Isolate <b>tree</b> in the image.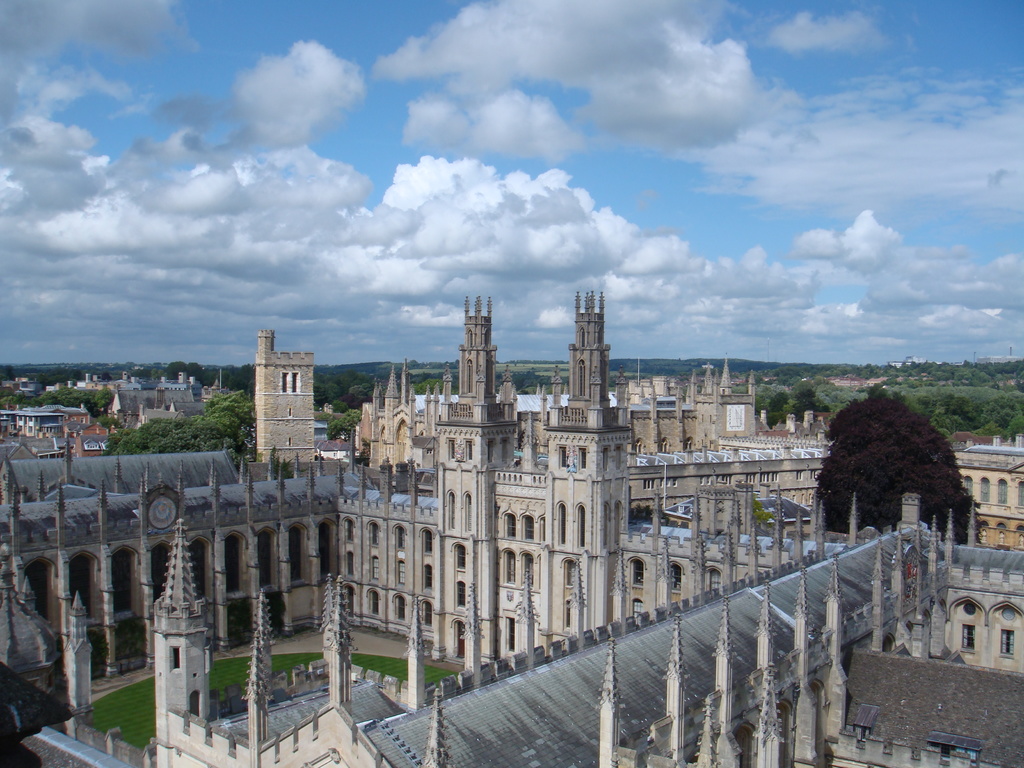
Isolated region: bbox=(988, 415, 1018, 449).
